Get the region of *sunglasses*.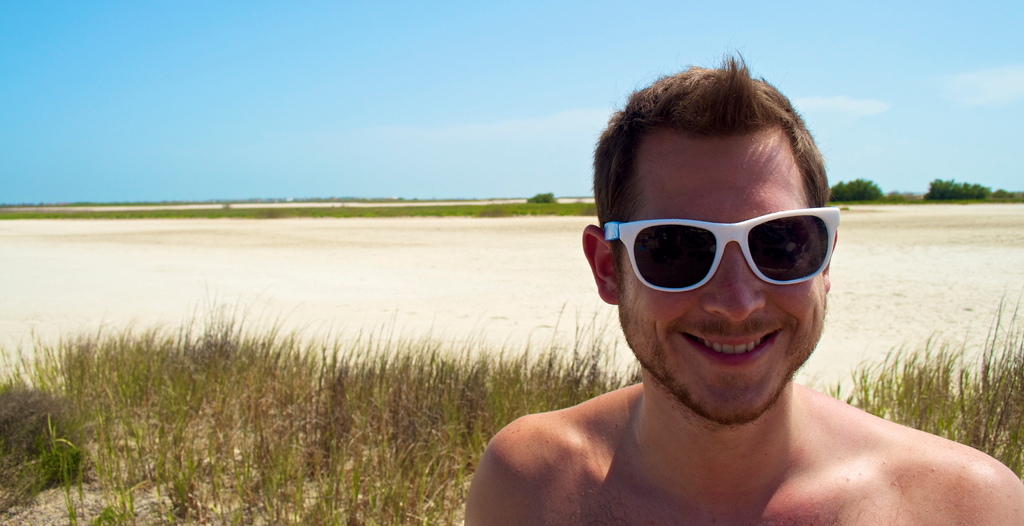
Rect(601, 207, 844, 297).
